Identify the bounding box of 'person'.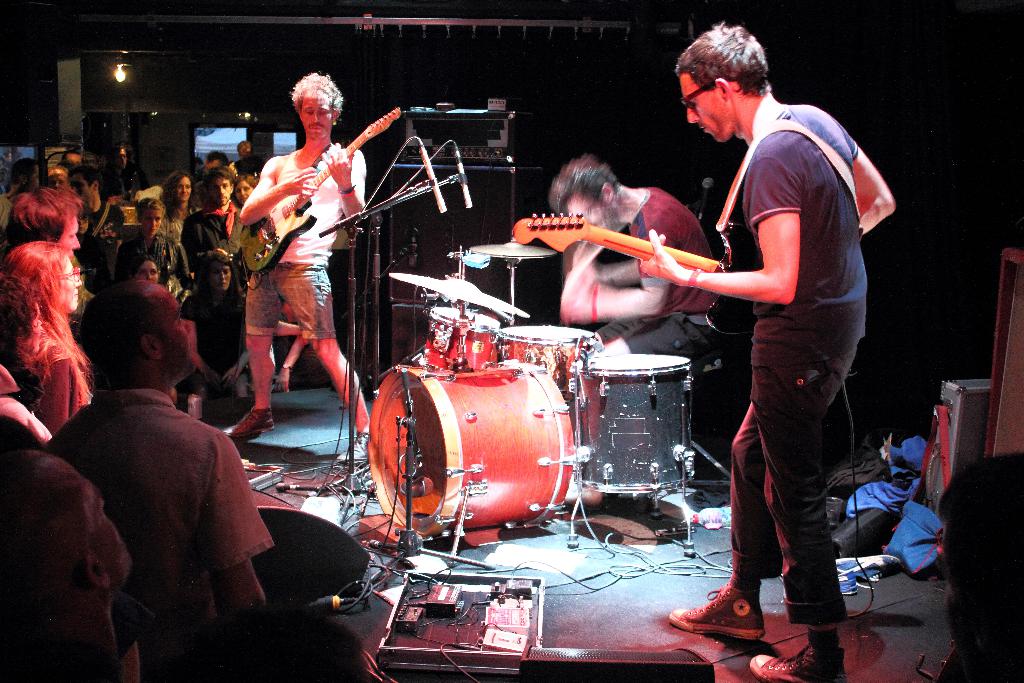
detection(0, 272, 131, 682).
